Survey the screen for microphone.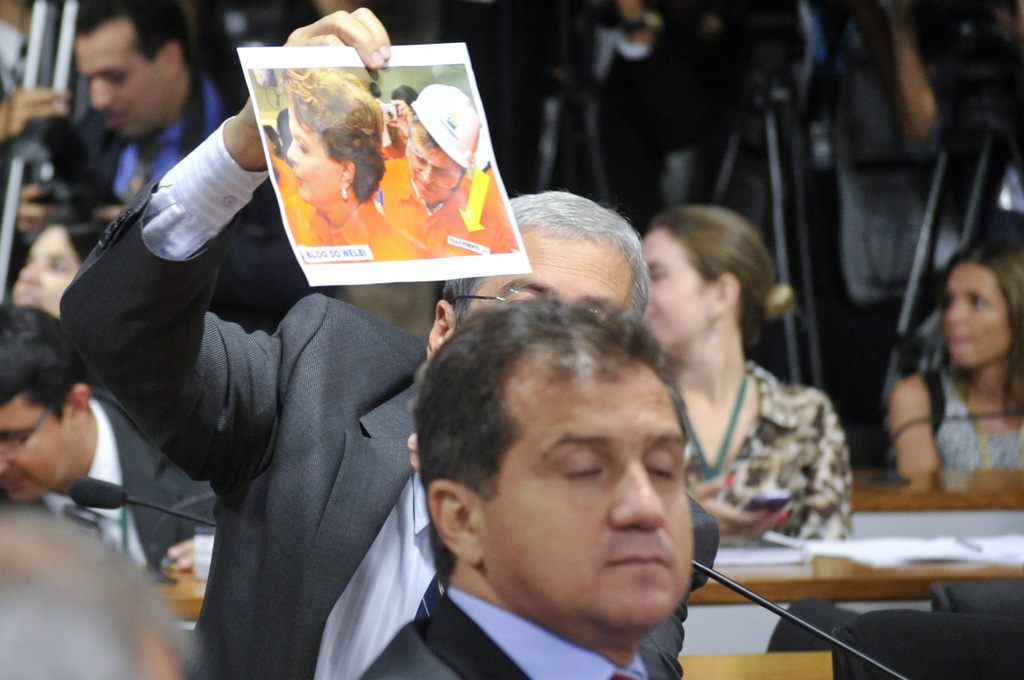
Survey found: crop(67, 472, 138, 512).
